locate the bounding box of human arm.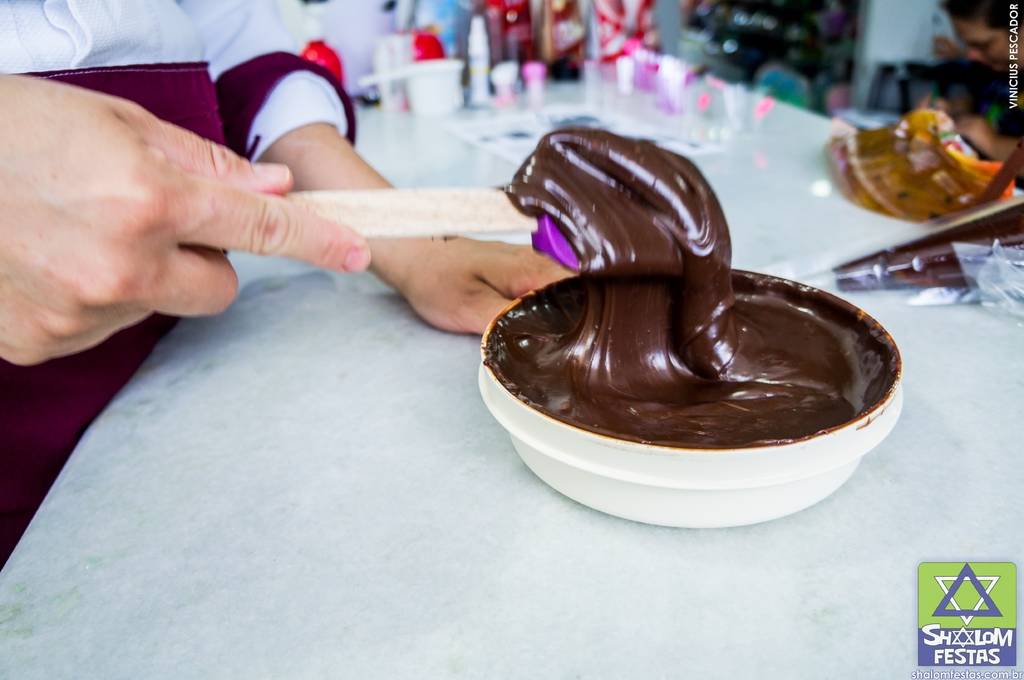
Bounding box: (left=177, top=0, right=578, bottom=333).
